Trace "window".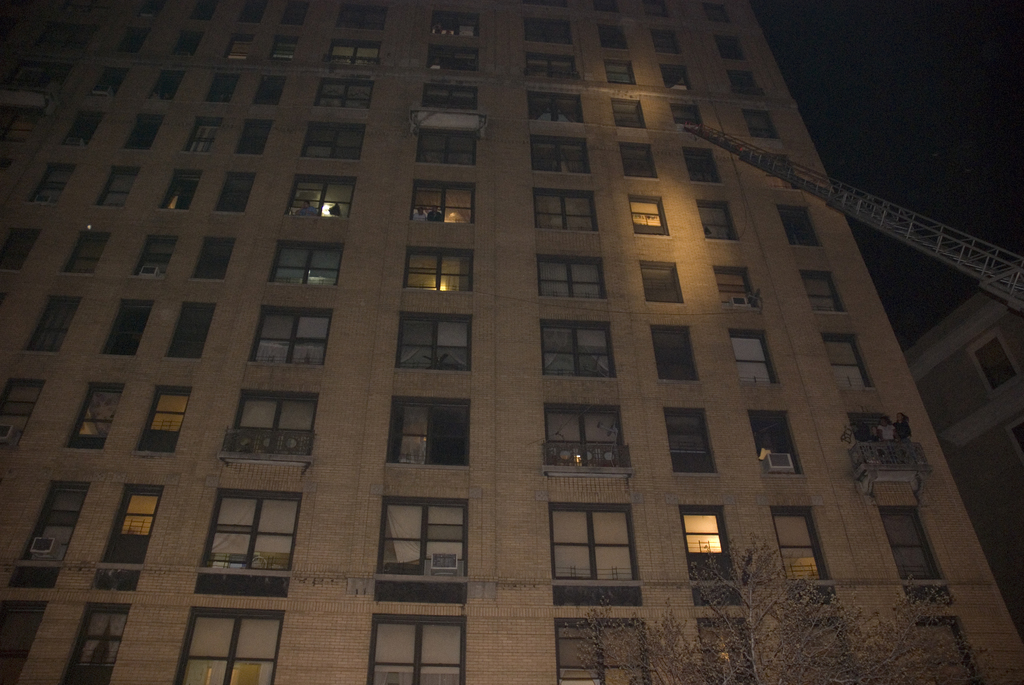
Traced to l=0, t=378, r=33, b=443.
